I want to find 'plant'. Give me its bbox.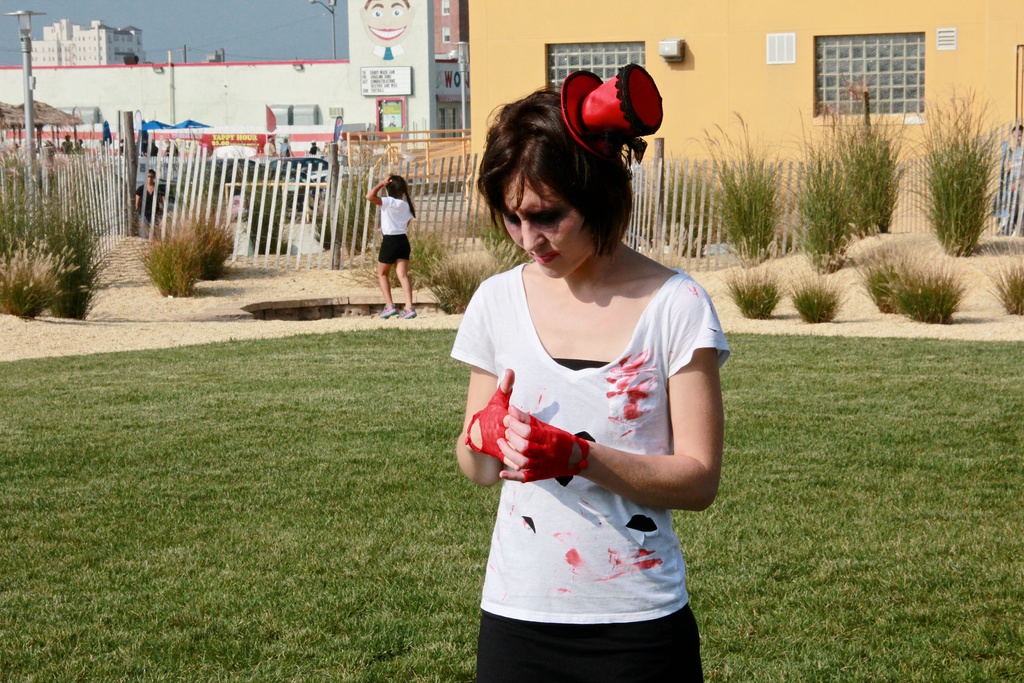
(716,268,775,318).
